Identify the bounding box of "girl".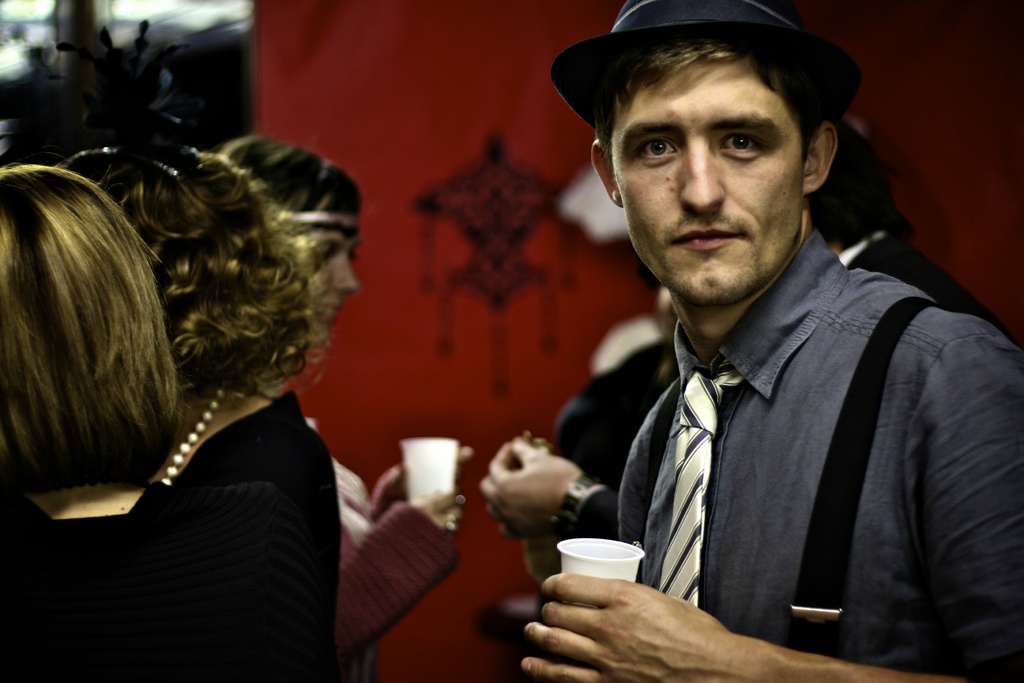
(209, 136, 464, 682).
